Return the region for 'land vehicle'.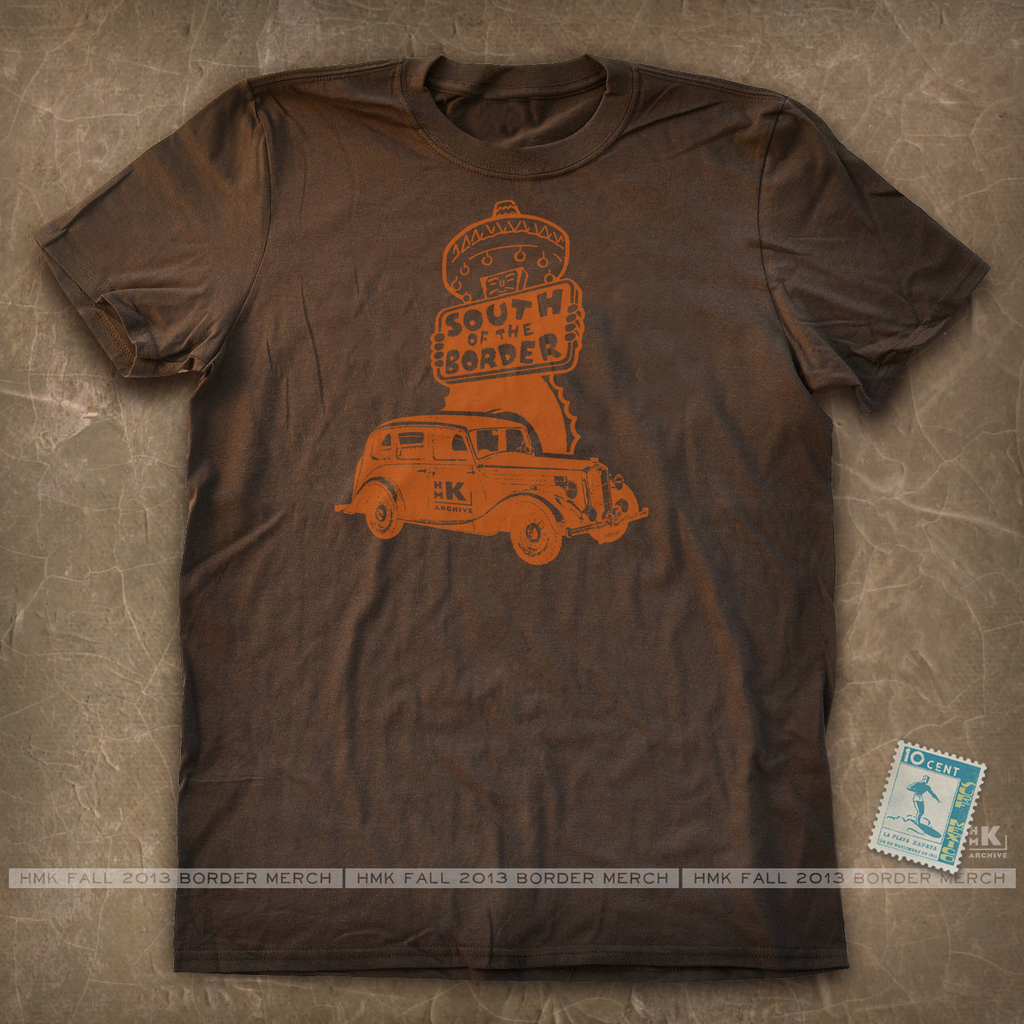
region(334, 408, 646, 562).
